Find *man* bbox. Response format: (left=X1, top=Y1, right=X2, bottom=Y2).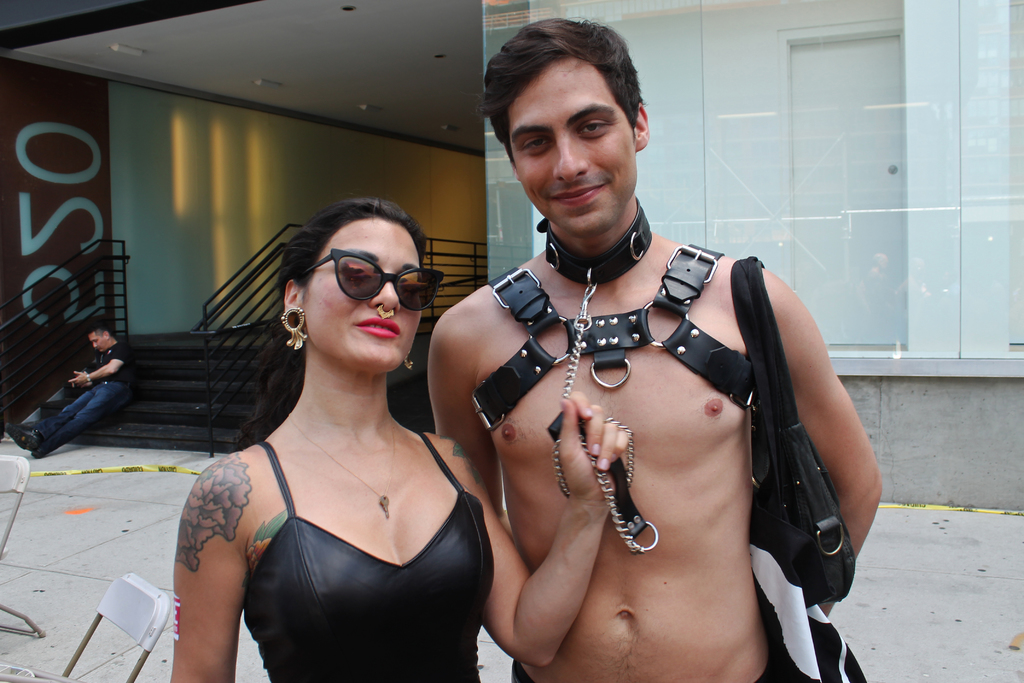
(left=1, top=318, right=133, bottom=457).
